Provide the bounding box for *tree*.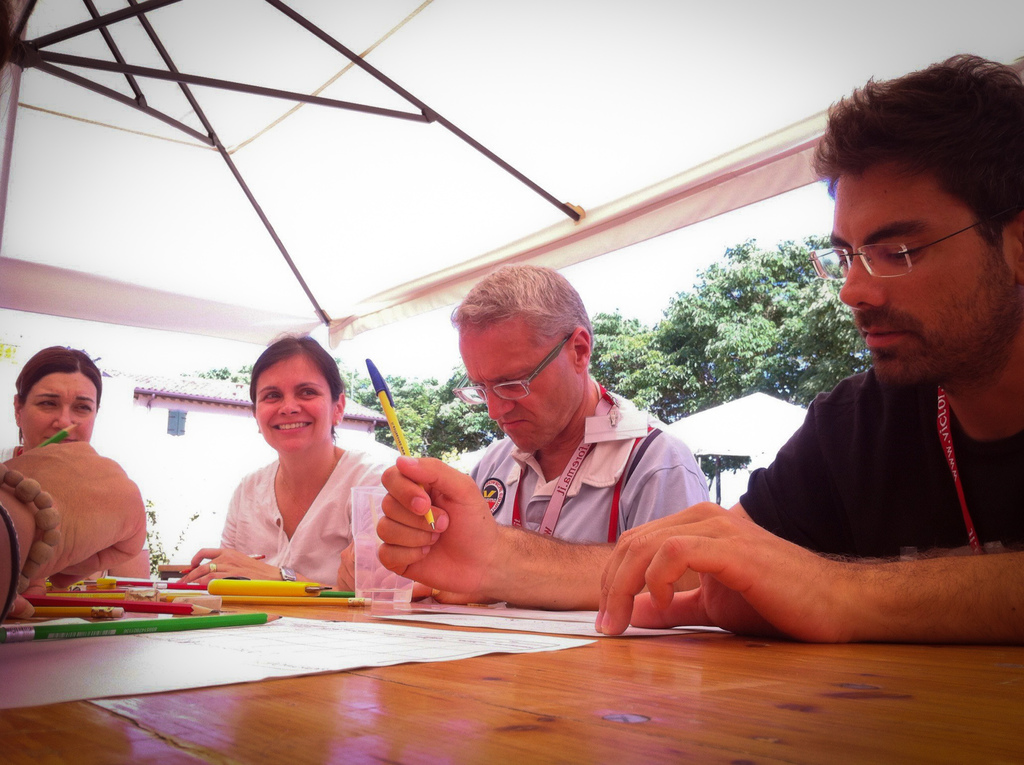
(left=662, top=230, right=853, bottom=397).
